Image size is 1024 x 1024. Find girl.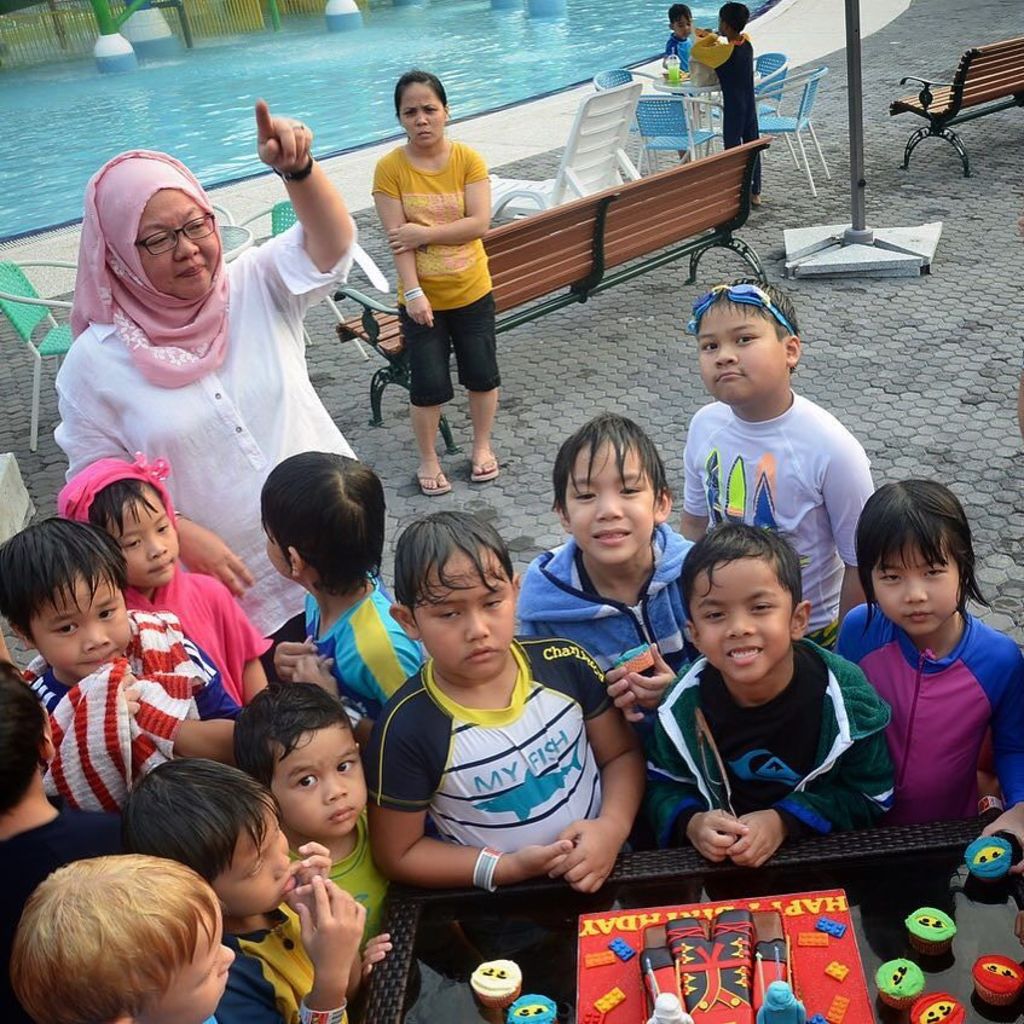
bbox=(843, 479, 1023, 815).
